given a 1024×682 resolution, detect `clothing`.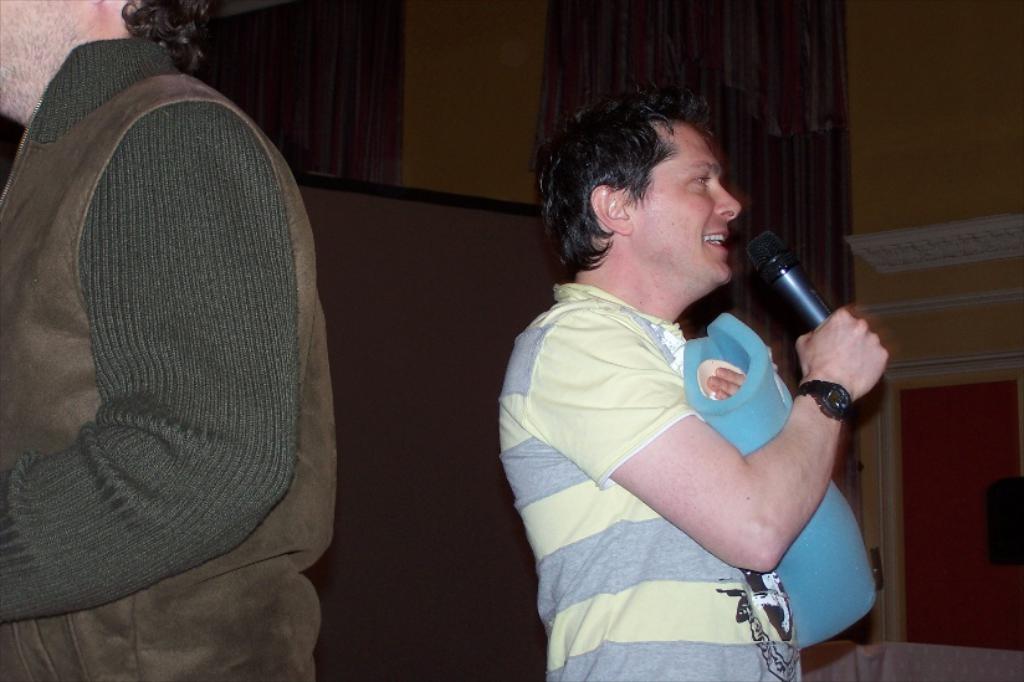
bbox=(12, 0, 367, 657).
